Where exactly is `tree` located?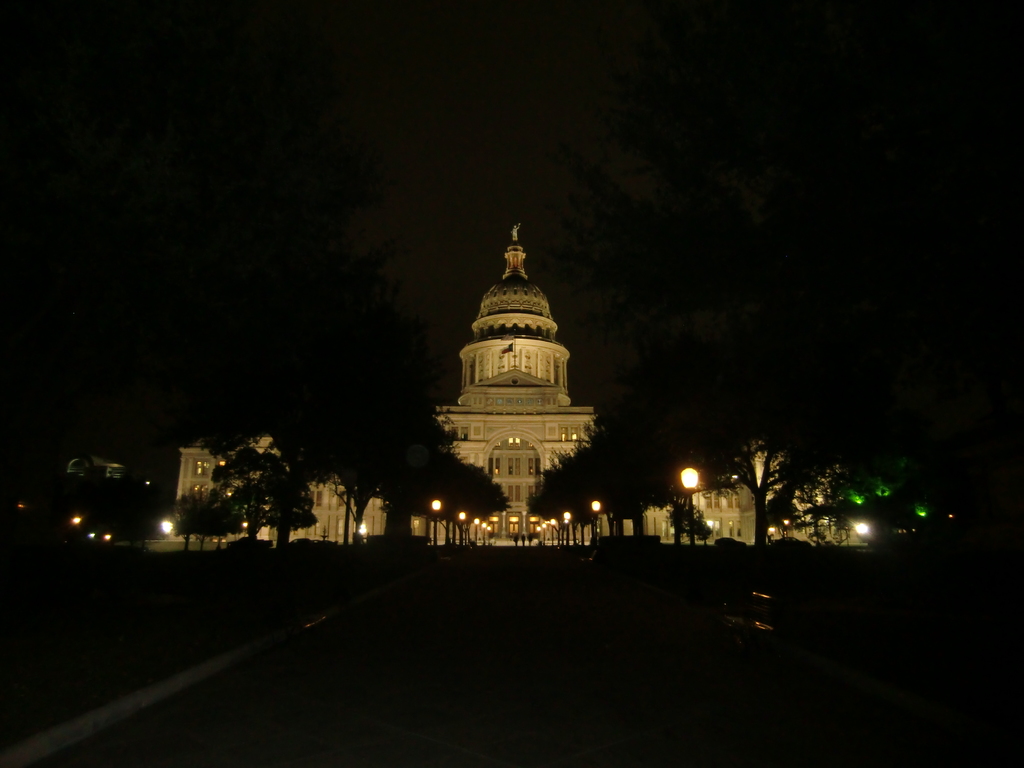
Its bounding box is bbox(423, 373, 505, 550).
